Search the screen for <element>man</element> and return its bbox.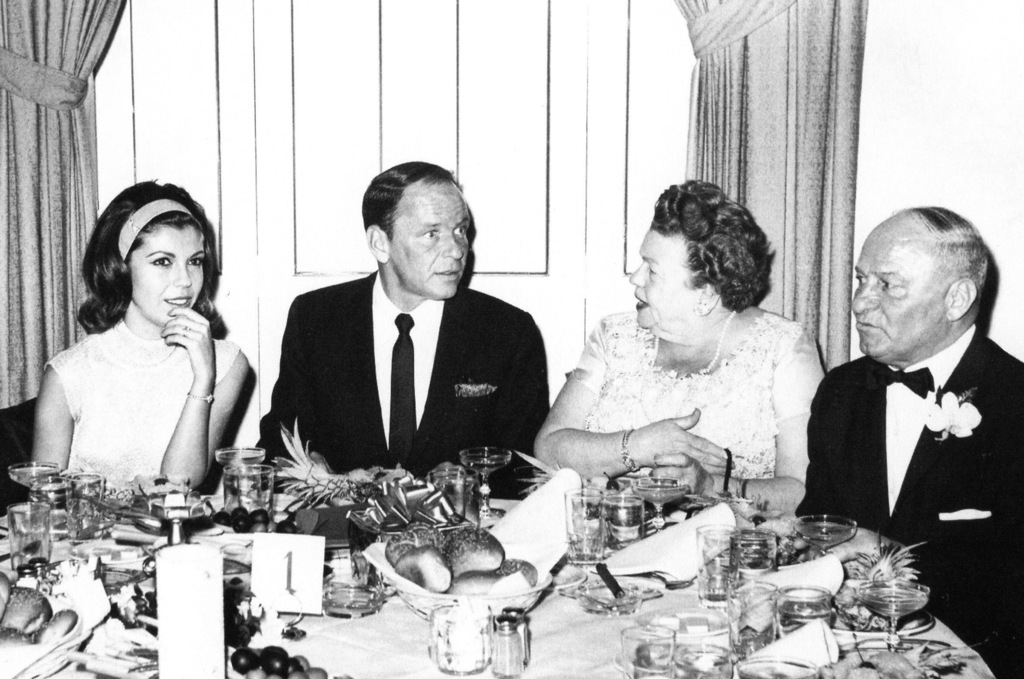
Found: (x1=778, y1=202, x2=1023, y2=678).
